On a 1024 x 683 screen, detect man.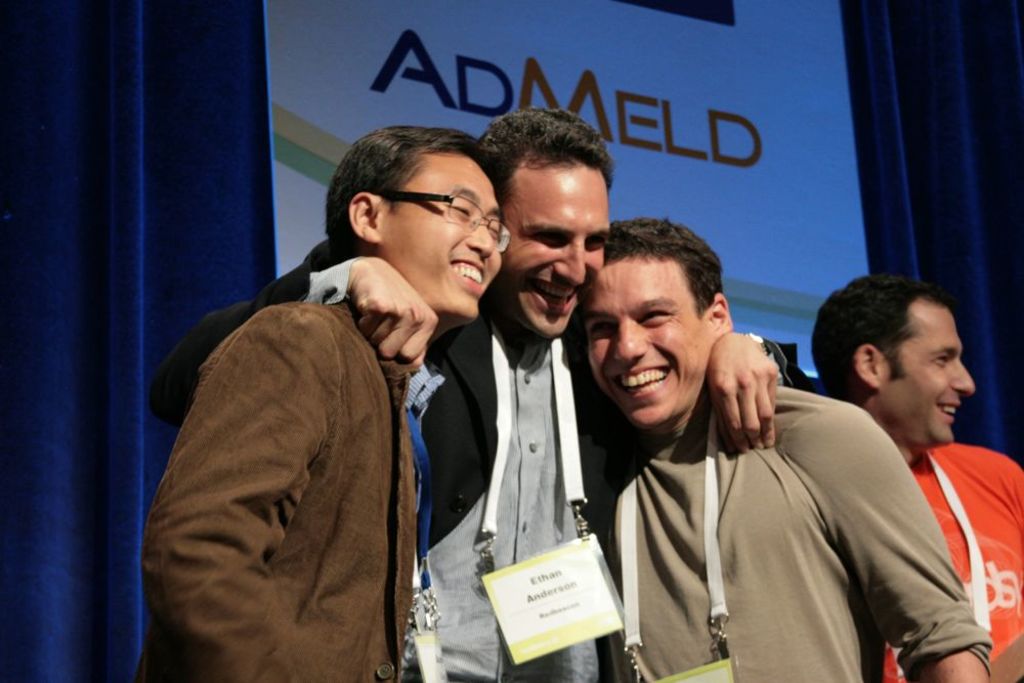
(x1=575, y1=218, x2=997, y2=682).
